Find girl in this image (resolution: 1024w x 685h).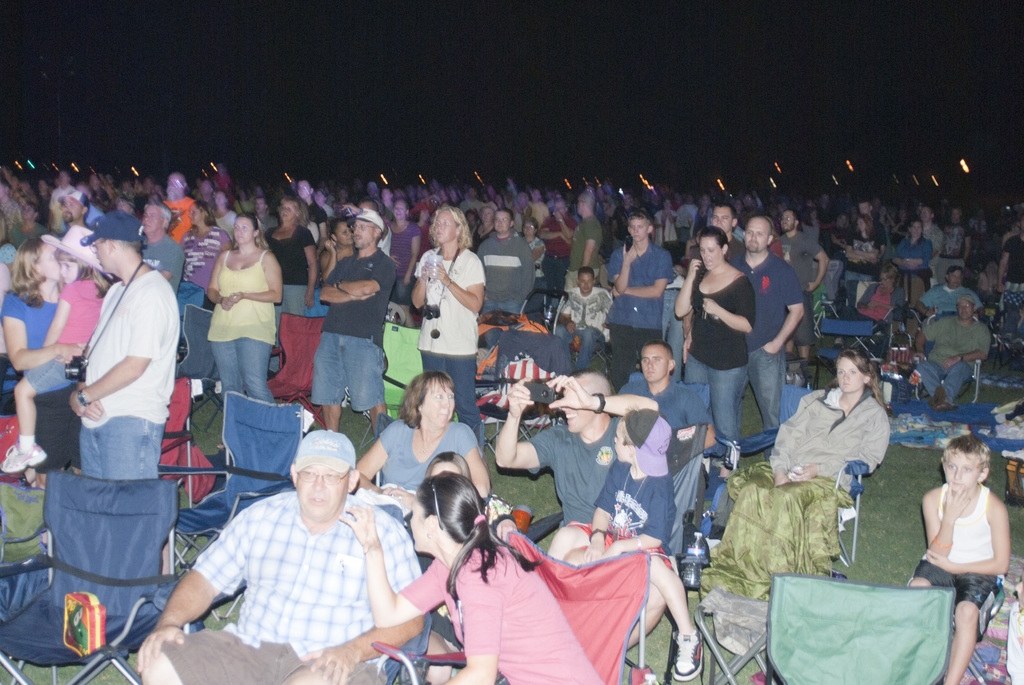
BBox(685, 349, 891, 597).
